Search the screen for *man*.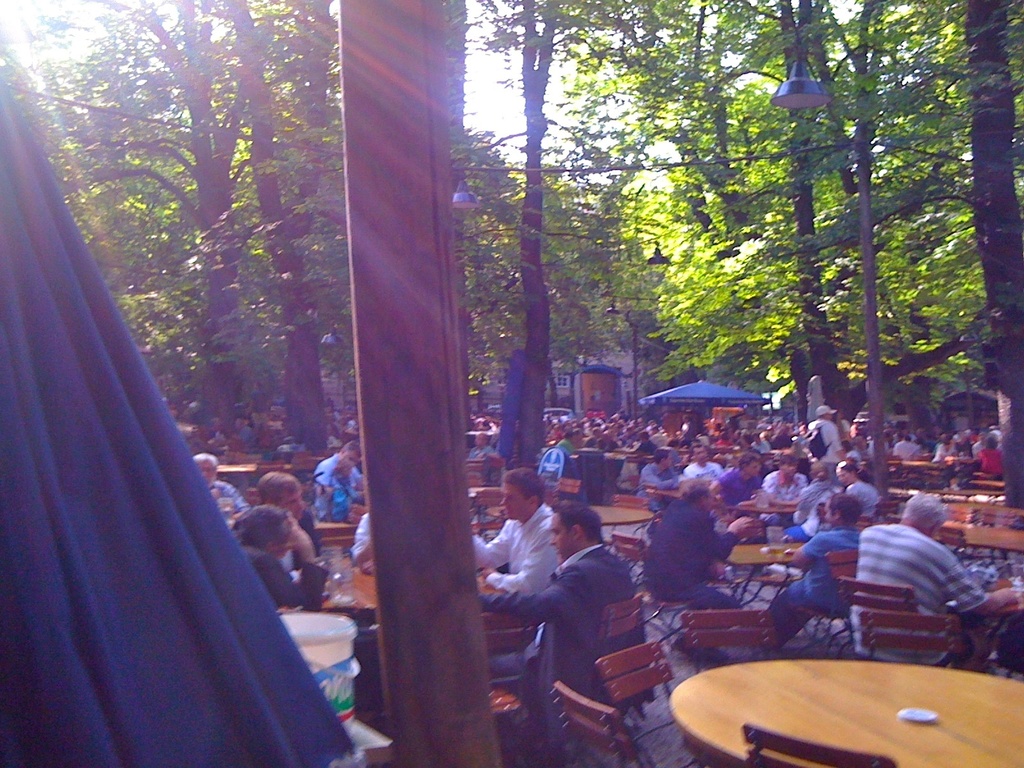
Found at x1=764 y1=450 x2=805 y2=525.
